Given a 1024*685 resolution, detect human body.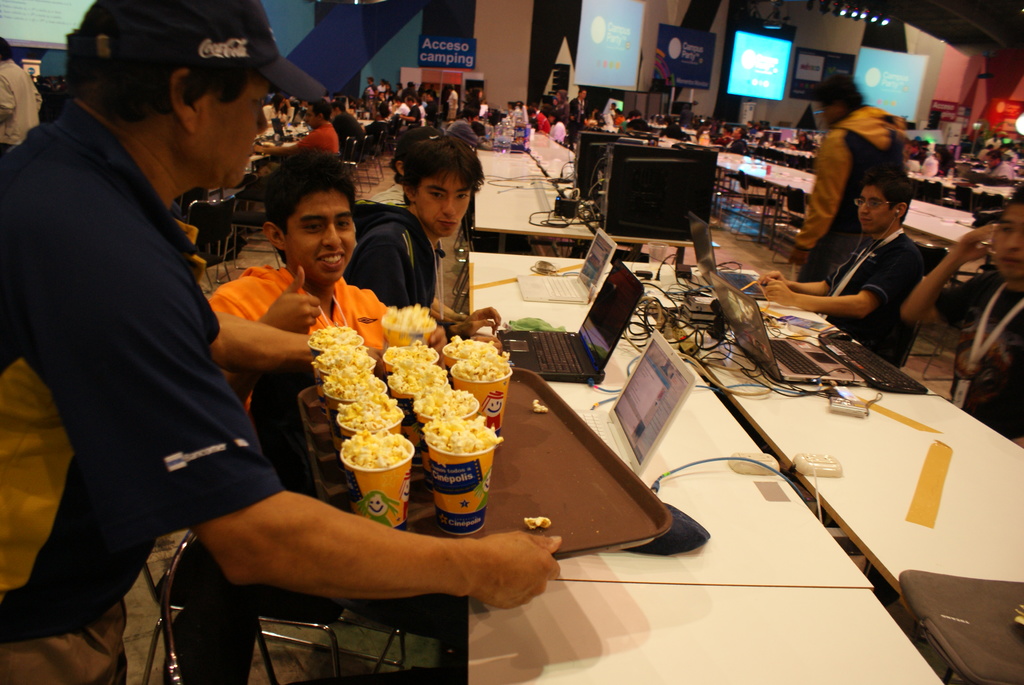
[0,0,558,684].
